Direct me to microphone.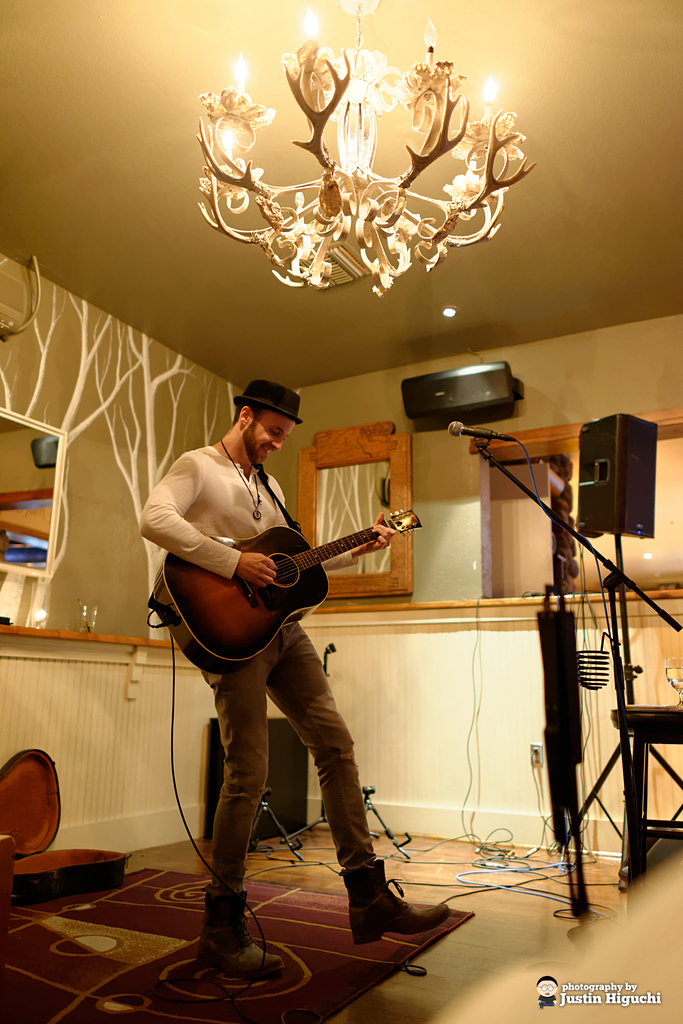
Direction: [435, 412, 511, 445].
